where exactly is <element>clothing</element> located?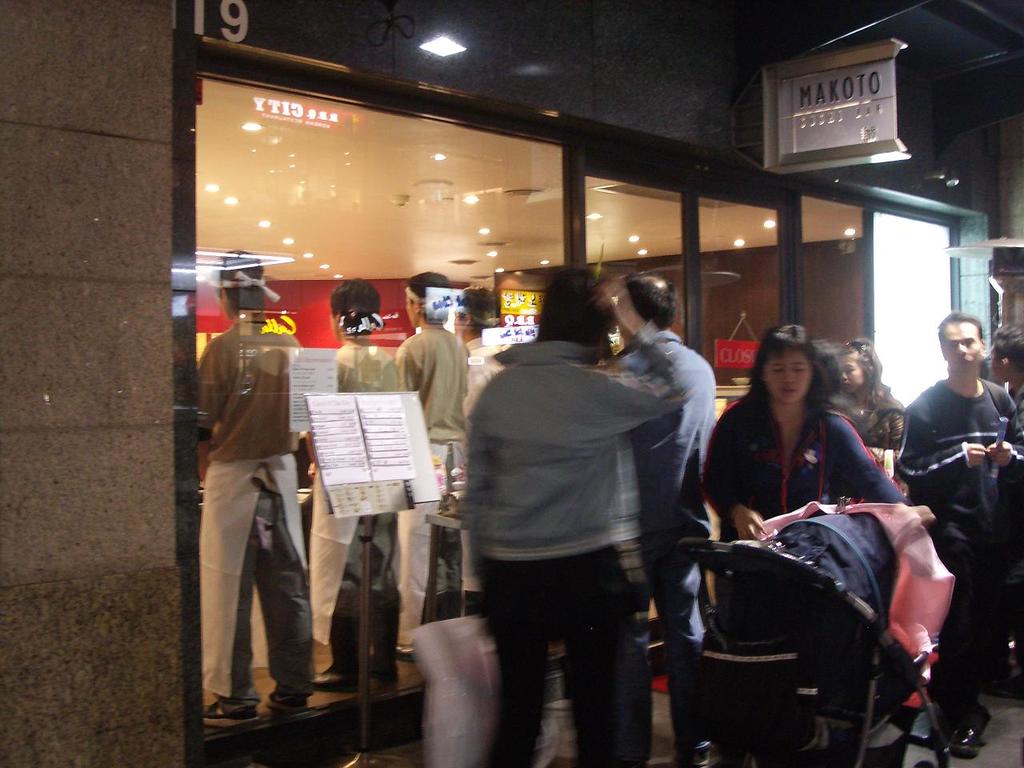
Its bounding box is x1=187, y1=301, x2=317, y2=722.
